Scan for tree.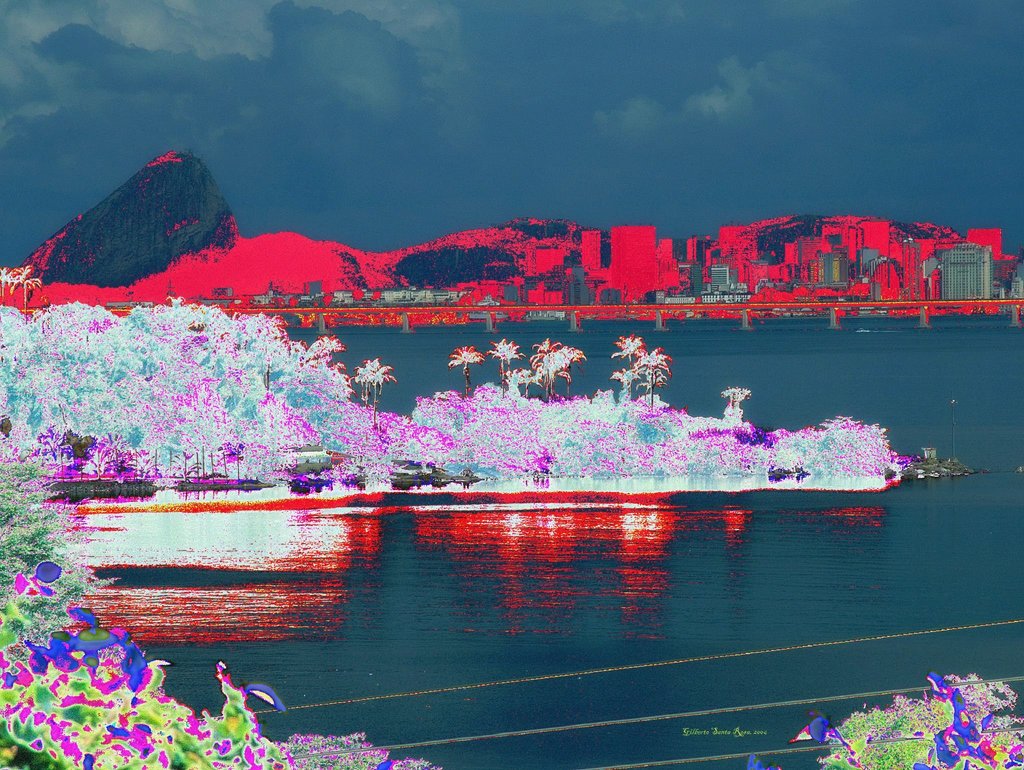
Scan result: (left=446, top=345, right=482, bottom=401).
